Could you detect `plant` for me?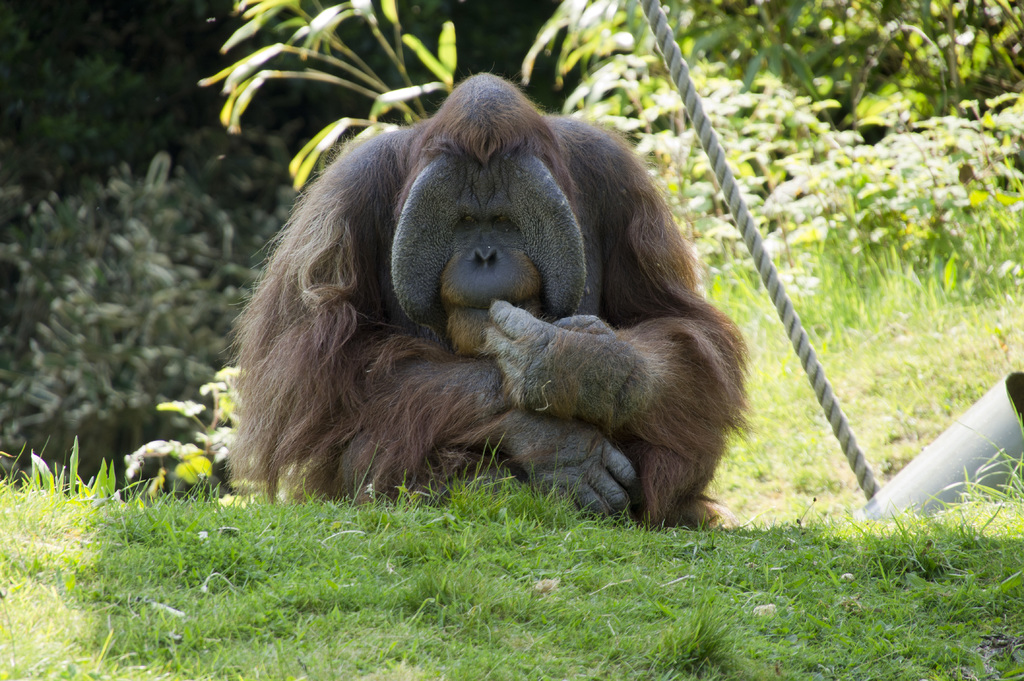
Detection result: (left=701, top=186, right=1023, bottom=528).
